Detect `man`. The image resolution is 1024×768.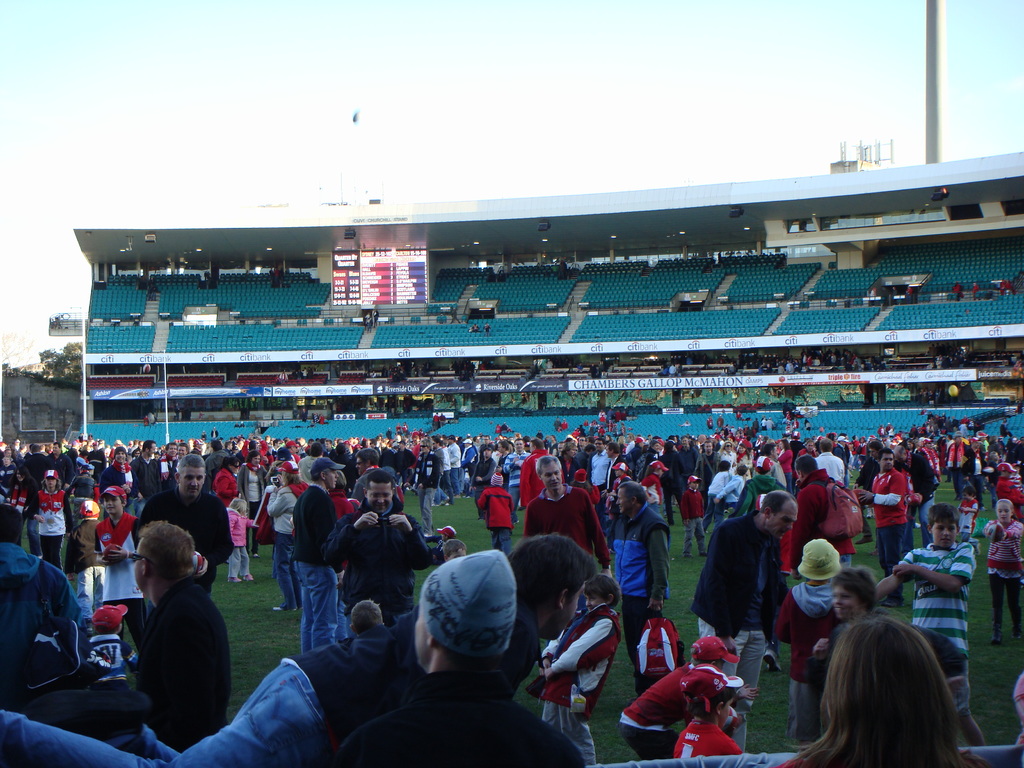
x1=761, y1=418, x2=765, y2=431.
